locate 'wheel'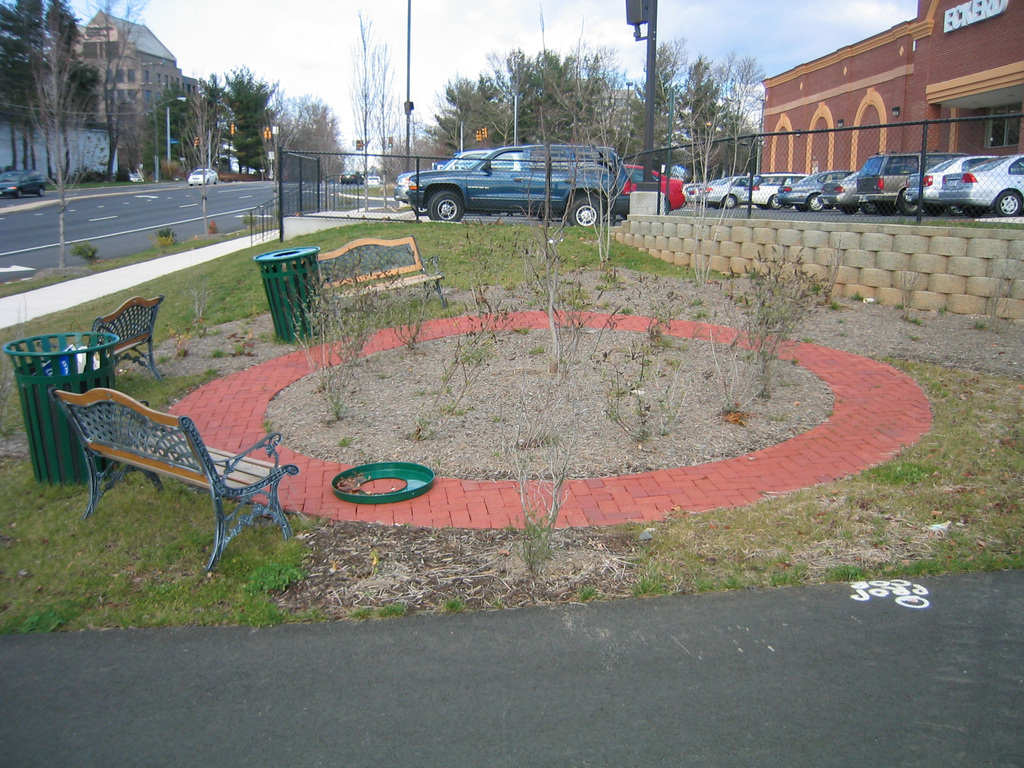
412, 202, 431, 216
